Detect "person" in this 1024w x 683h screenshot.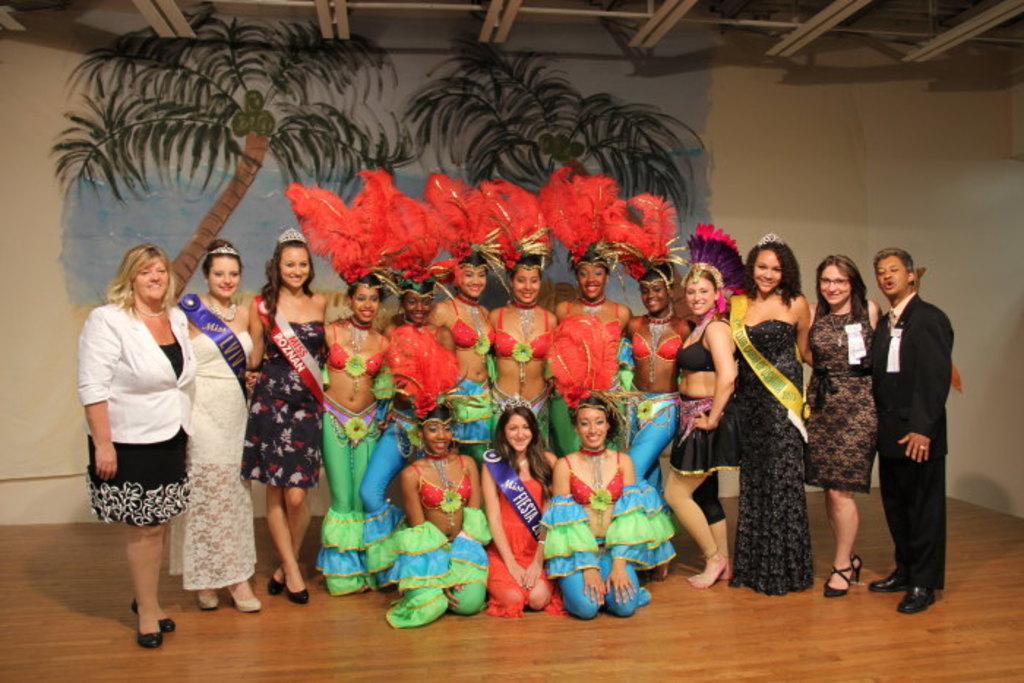
Detection: <region>369, 329, 493, 620</region>.
